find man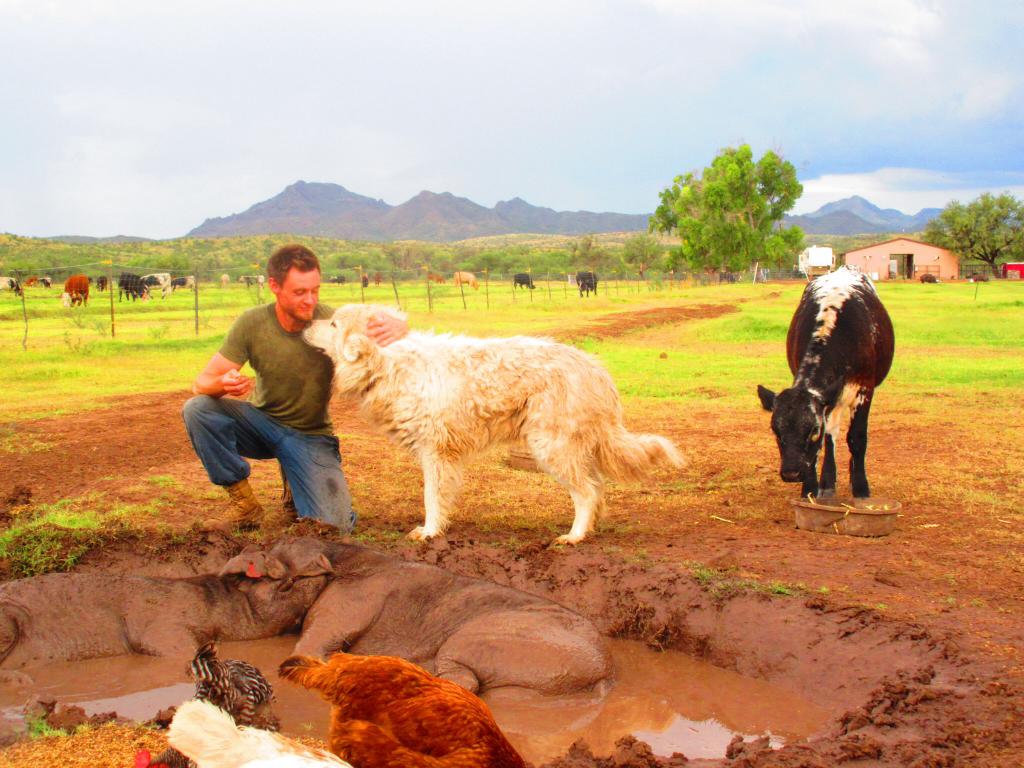
(x1=177, y1=244, x2=408, y2=543)
